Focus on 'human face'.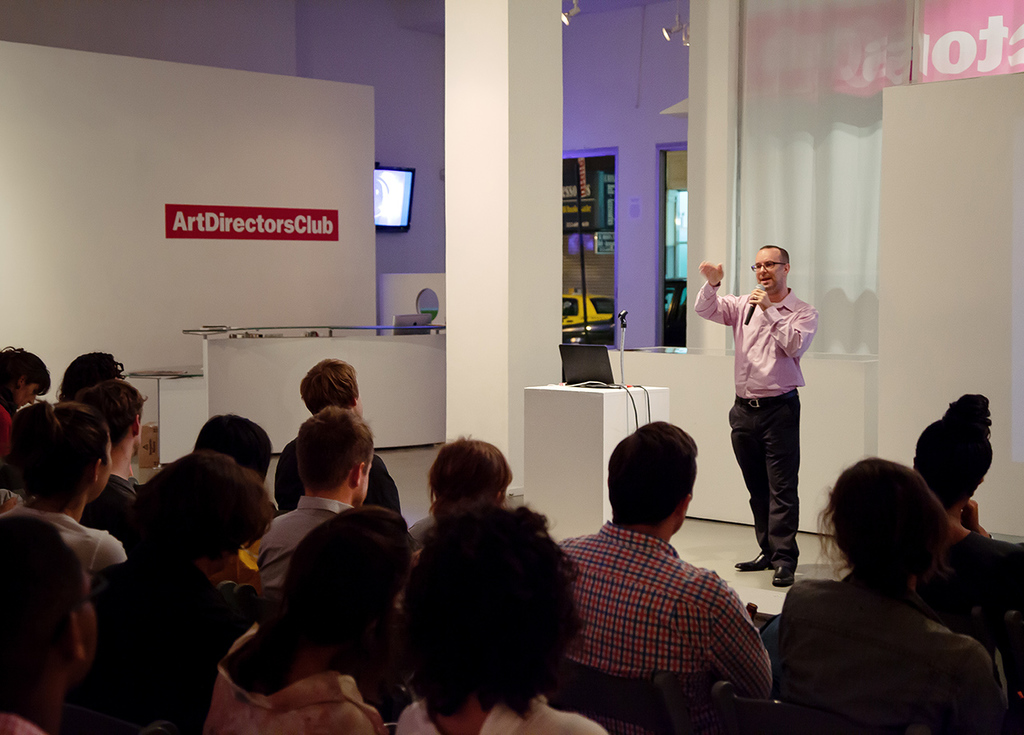
Focused at detection(17, 380, 43, 409).
